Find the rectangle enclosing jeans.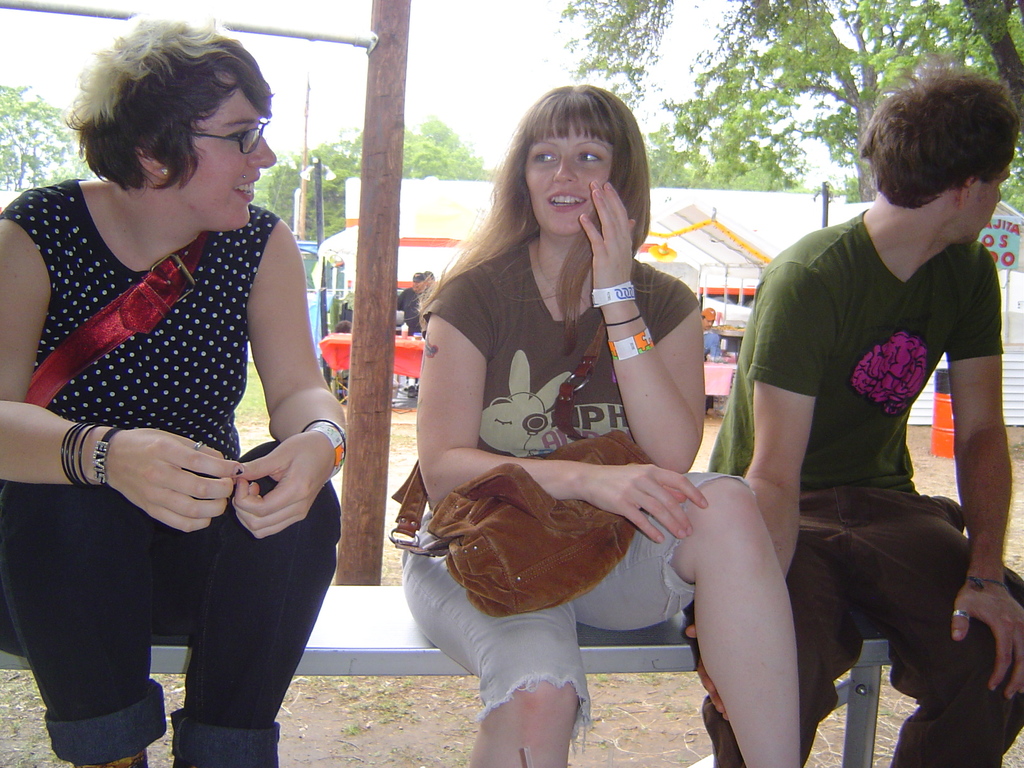
bbox=(0, 440, 340, 767).
